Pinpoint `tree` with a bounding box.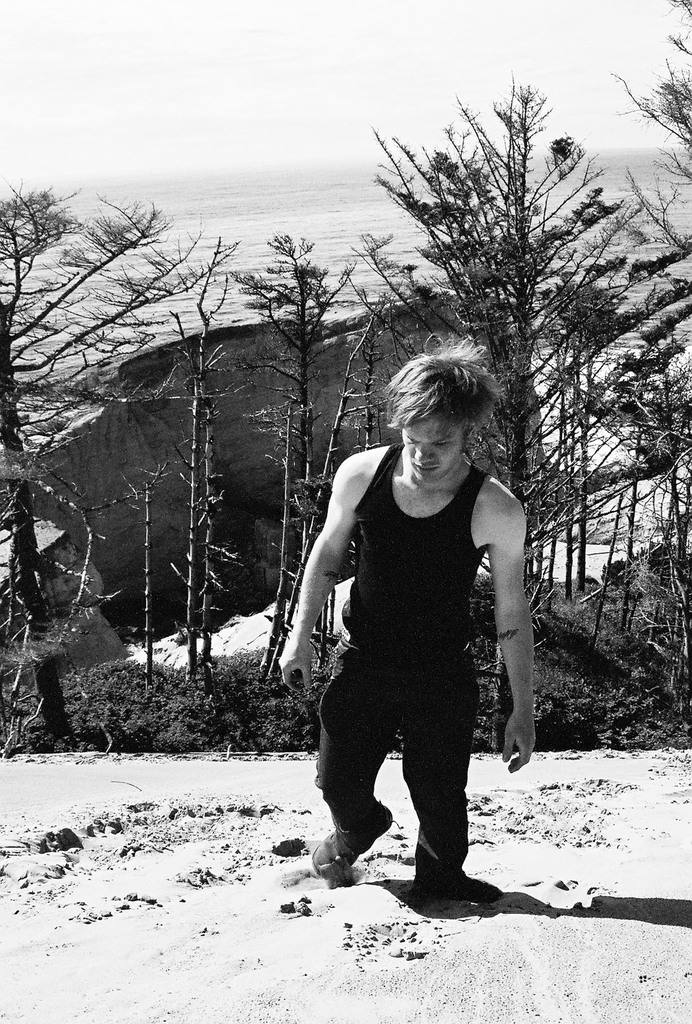
(258, 394, 293, 679).
